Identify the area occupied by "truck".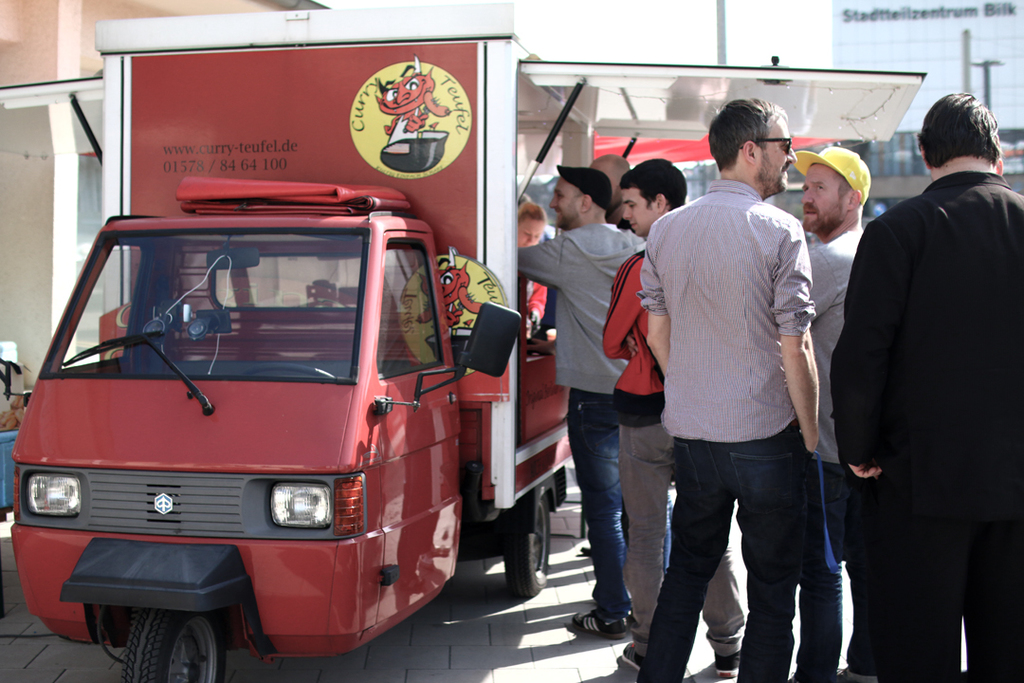
Area: locate(0, 0, 932, 682).
